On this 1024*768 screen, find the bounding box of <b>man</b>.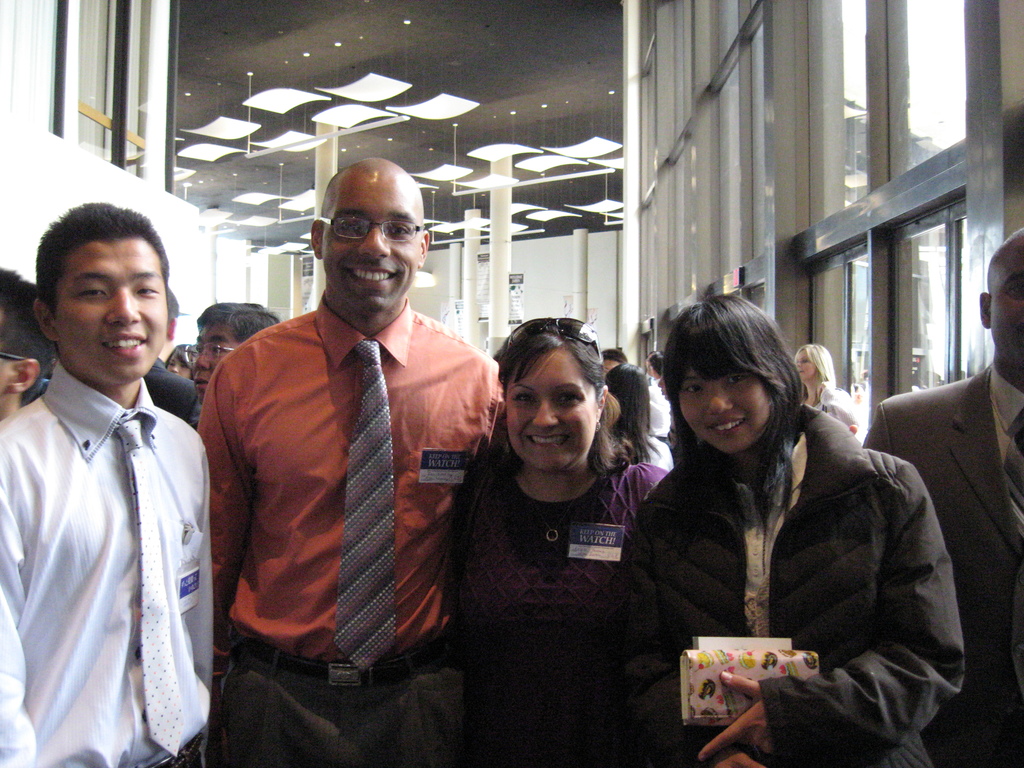
Bounding box: 866 227 1023 765.
